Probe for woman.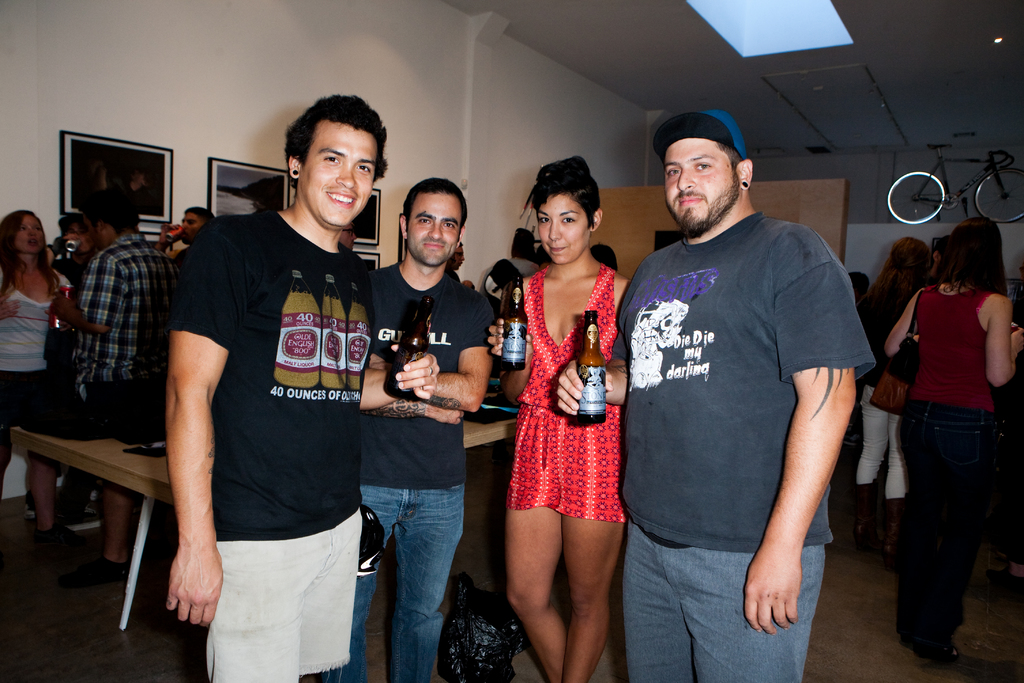
Probe result: BBox(851, 237, 935, 546).
